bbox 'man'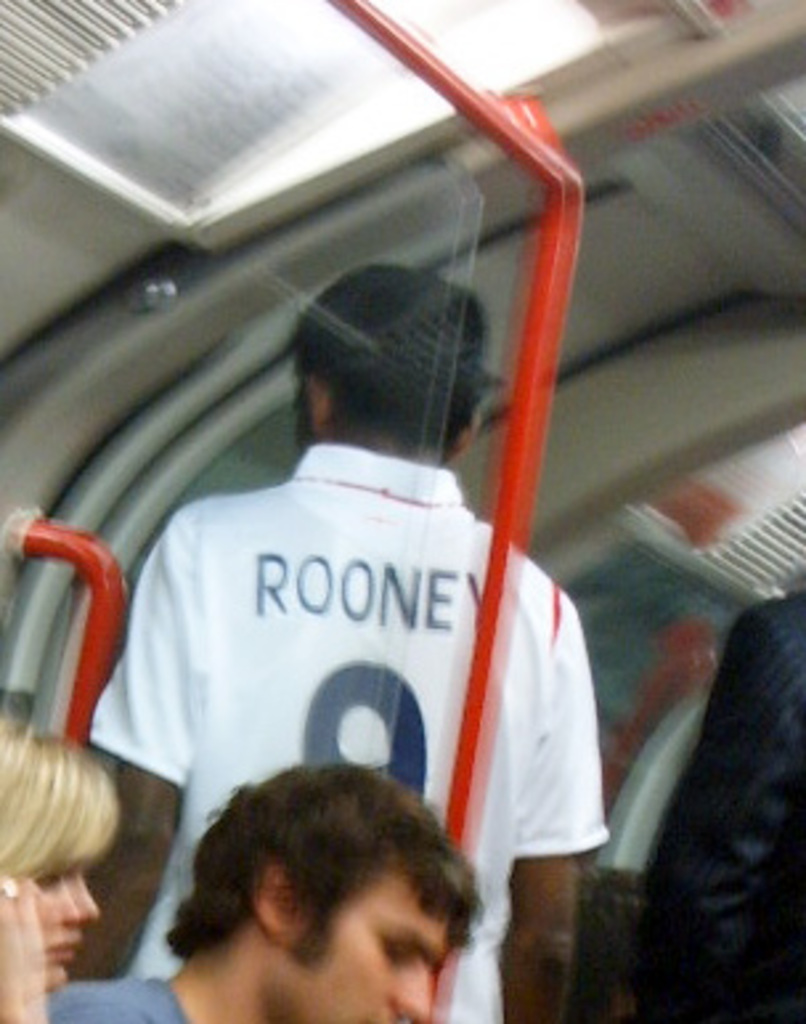
87:273:626:1021
